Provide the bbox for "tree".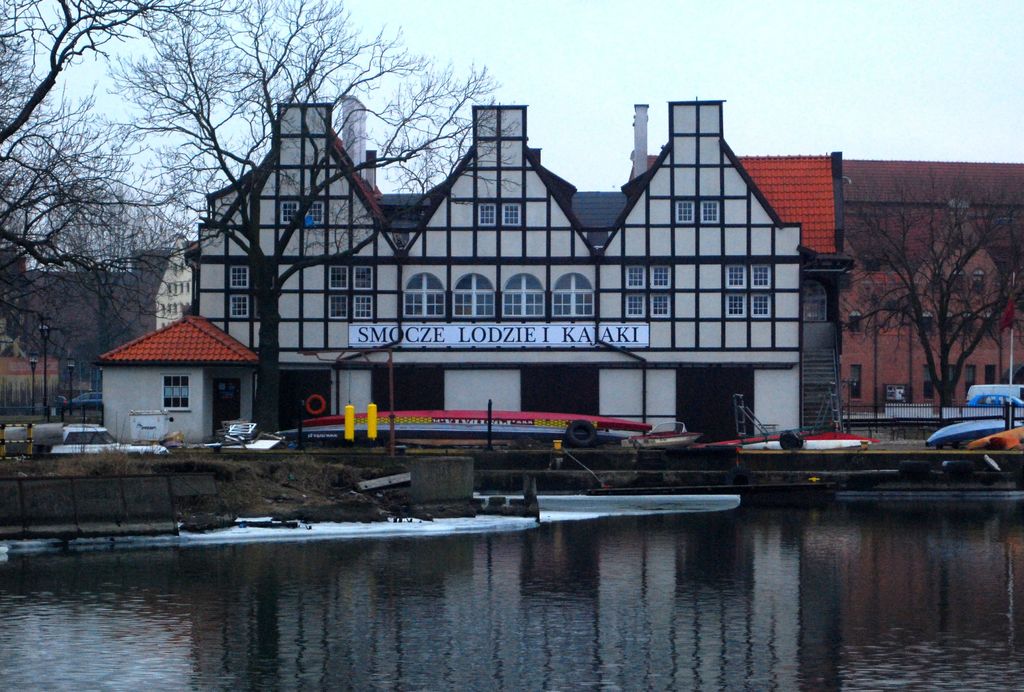
<region>63, 0, 561, 430</region>.
